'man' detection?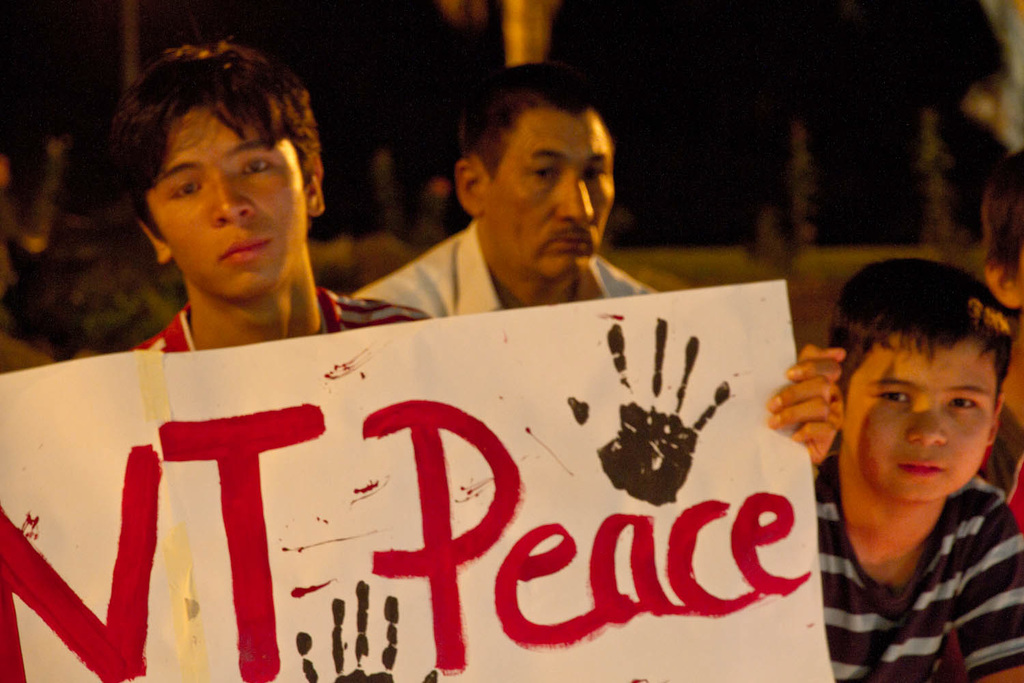
l=337, t=91, r=702, b=342
